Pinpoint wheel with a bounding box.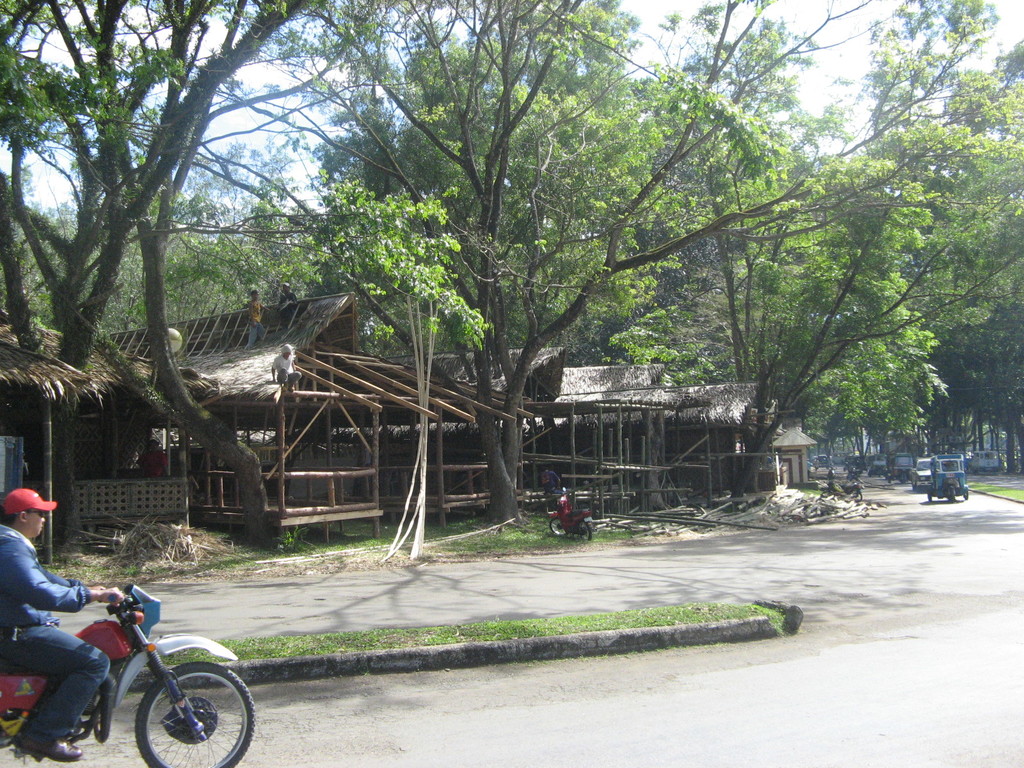
crop(547, 518, 571, 539).
